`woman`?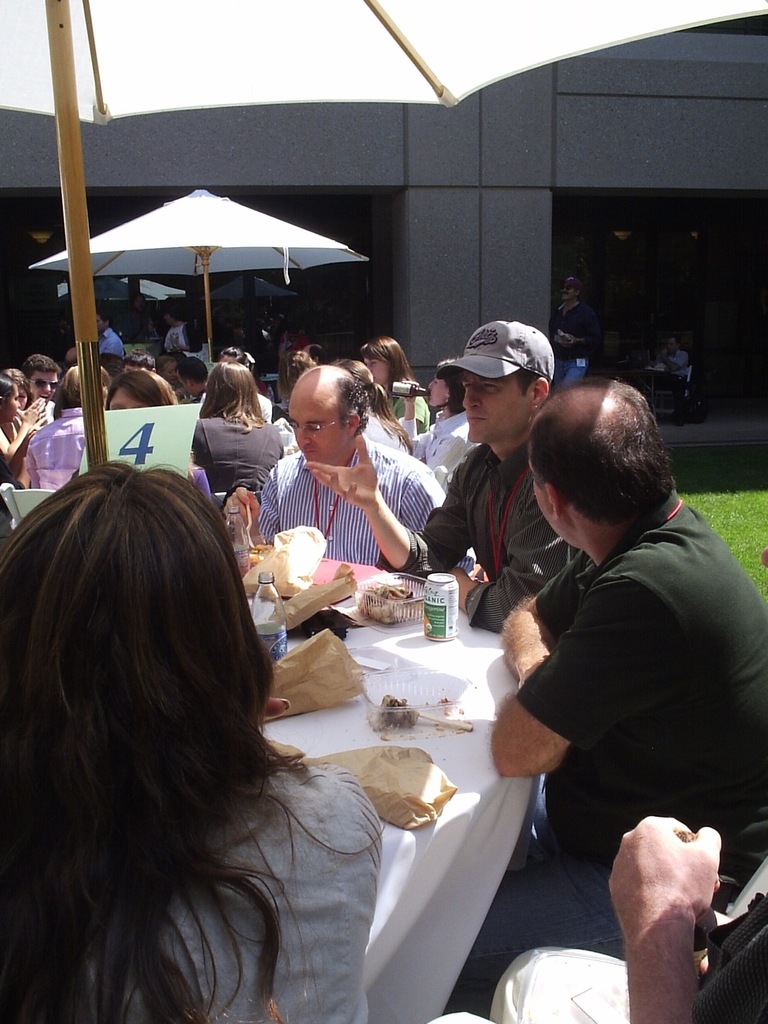
401 357 478 486
